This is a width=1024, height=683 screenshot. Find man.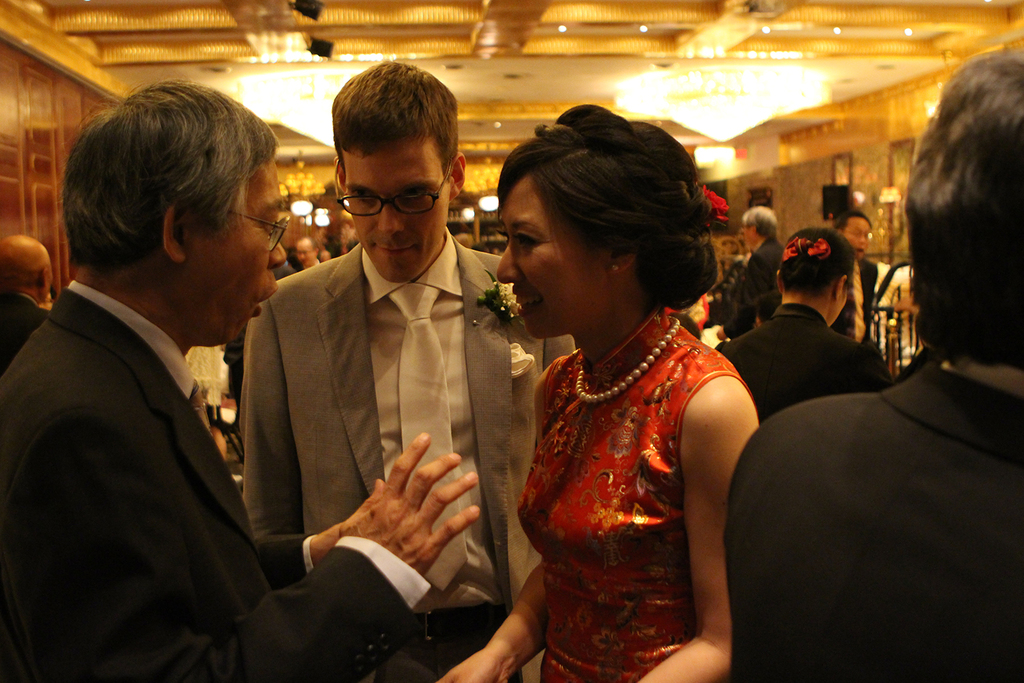
Bounding box: box(718, 204, 786, 336).
